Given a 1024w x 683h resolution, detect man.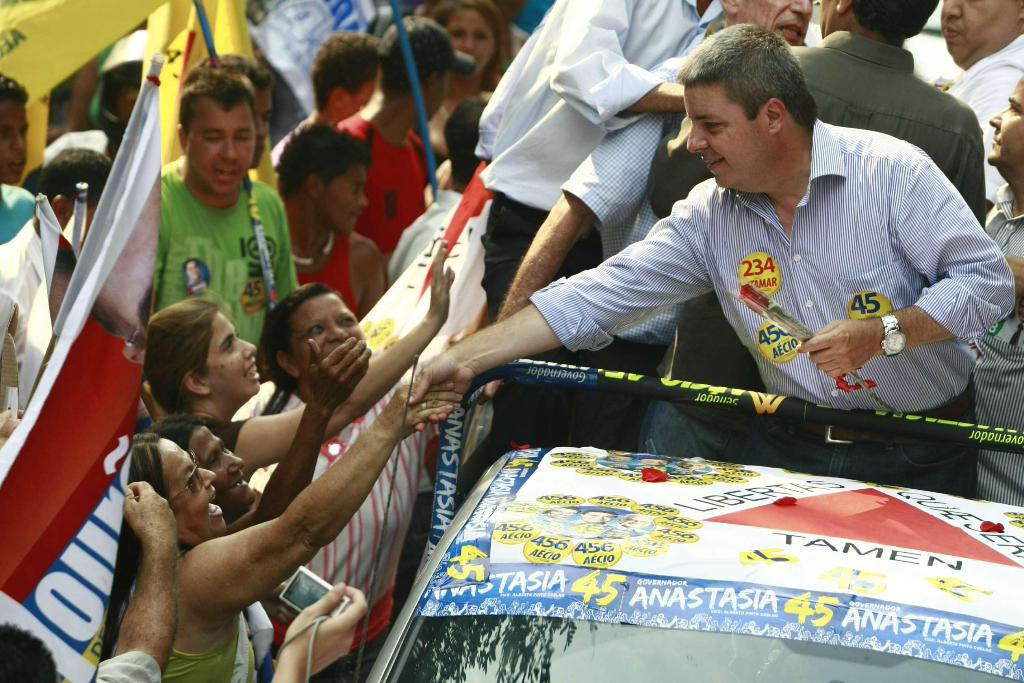
[x1=277, y1=121, x2=383, y2=321].
